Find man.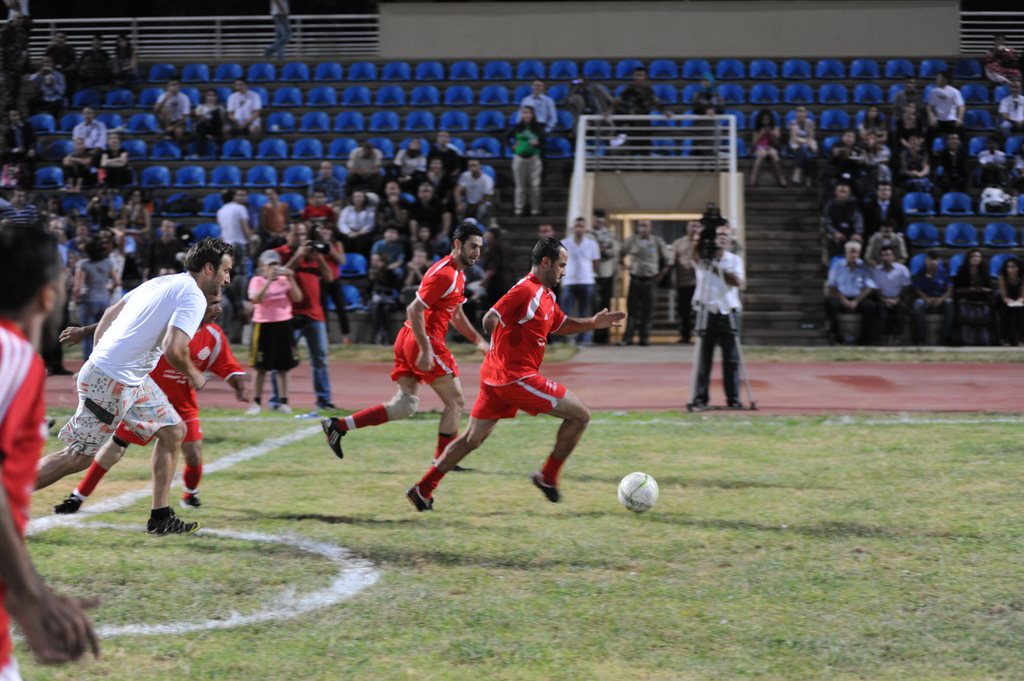
407:232:628:511.
